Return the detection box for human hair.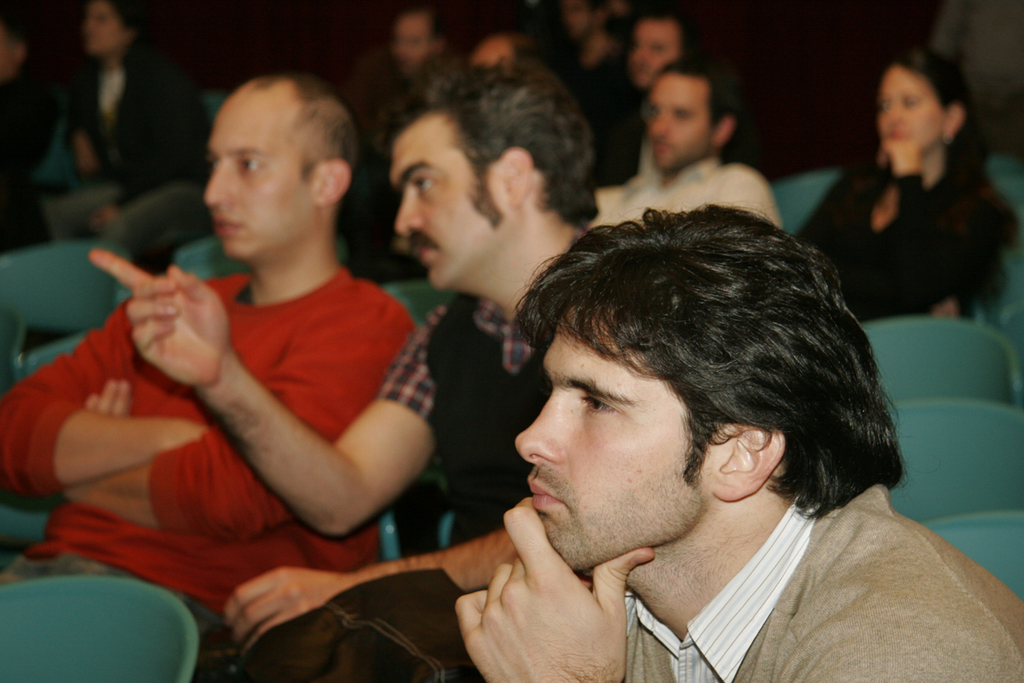
(left=375, top=60, right=593, bottom=229).
